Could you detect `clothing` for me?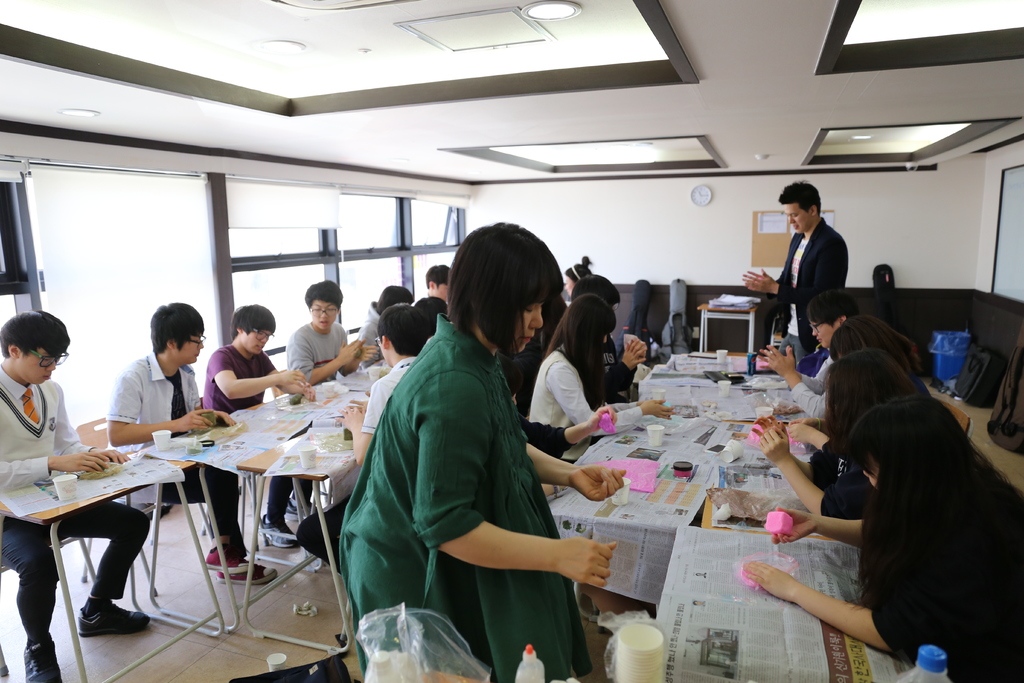
Detection result: (left=751, top=217, right=860, bottom=368).
